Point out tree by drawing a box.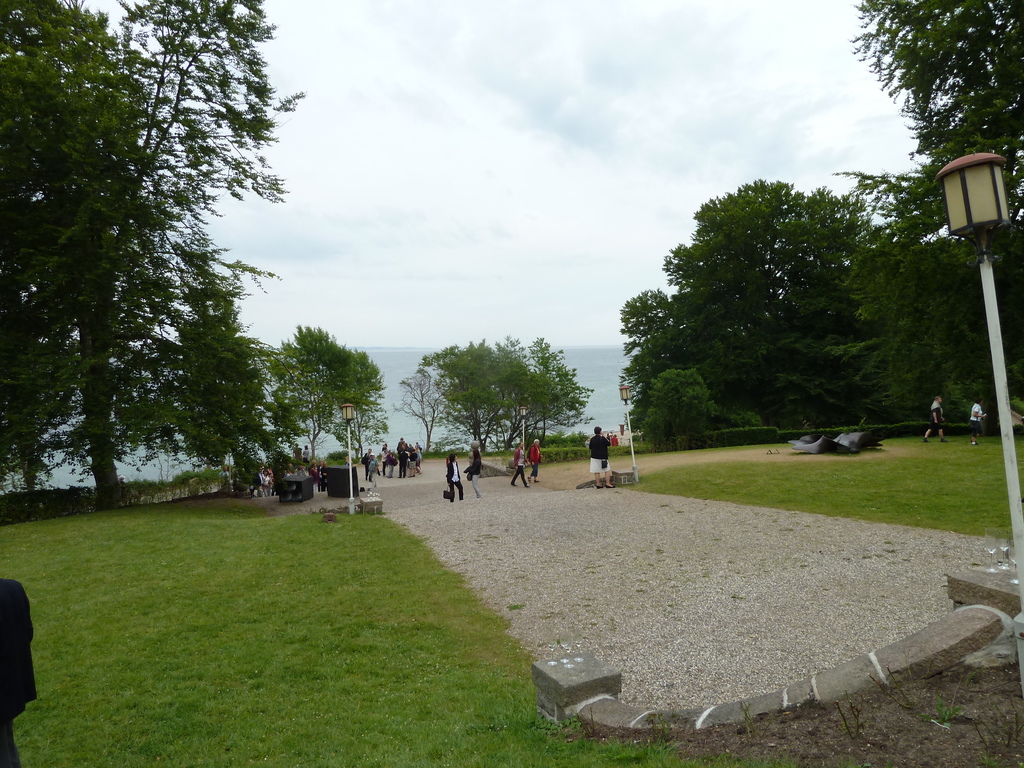
268/319/395/454.
